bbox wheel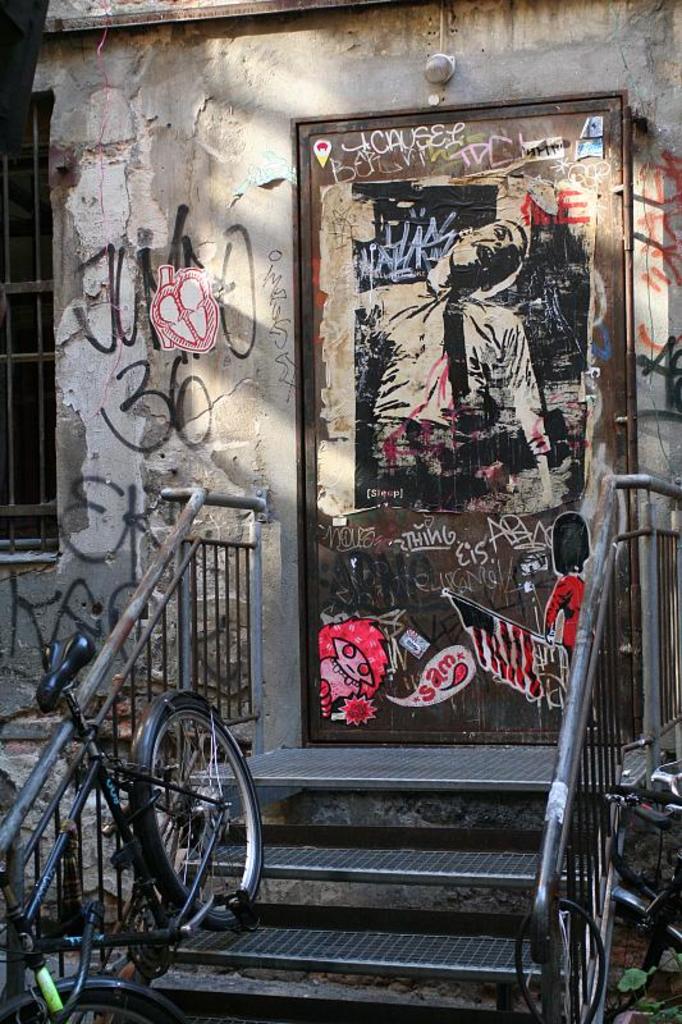
x1=0, y1=992, x2=174, y2=1023
